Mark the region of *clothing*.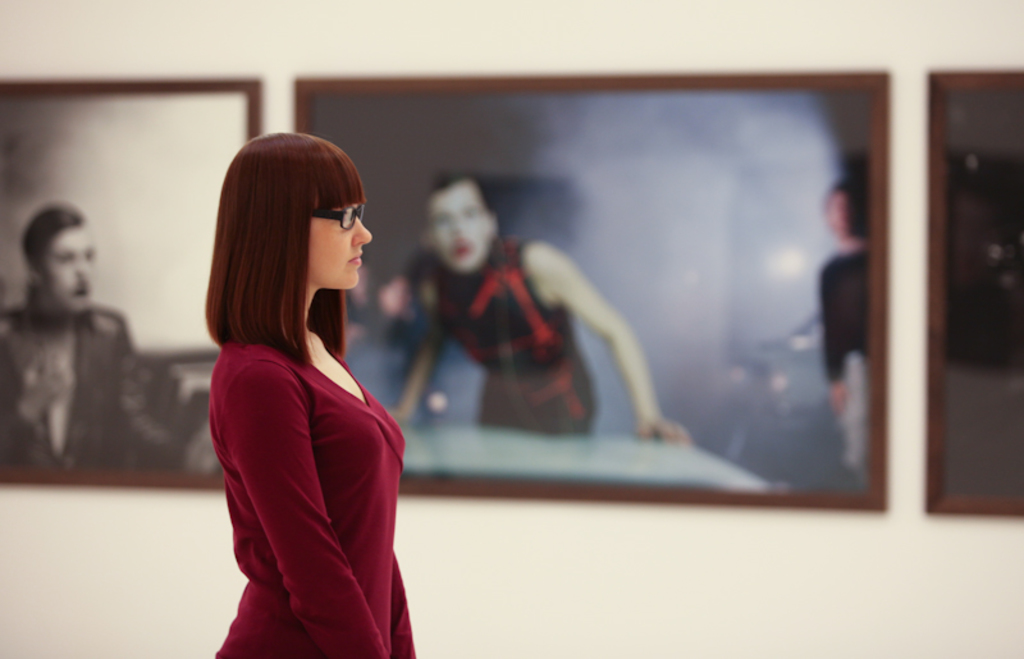
Region: bbox(215, 301, 411, 636).
